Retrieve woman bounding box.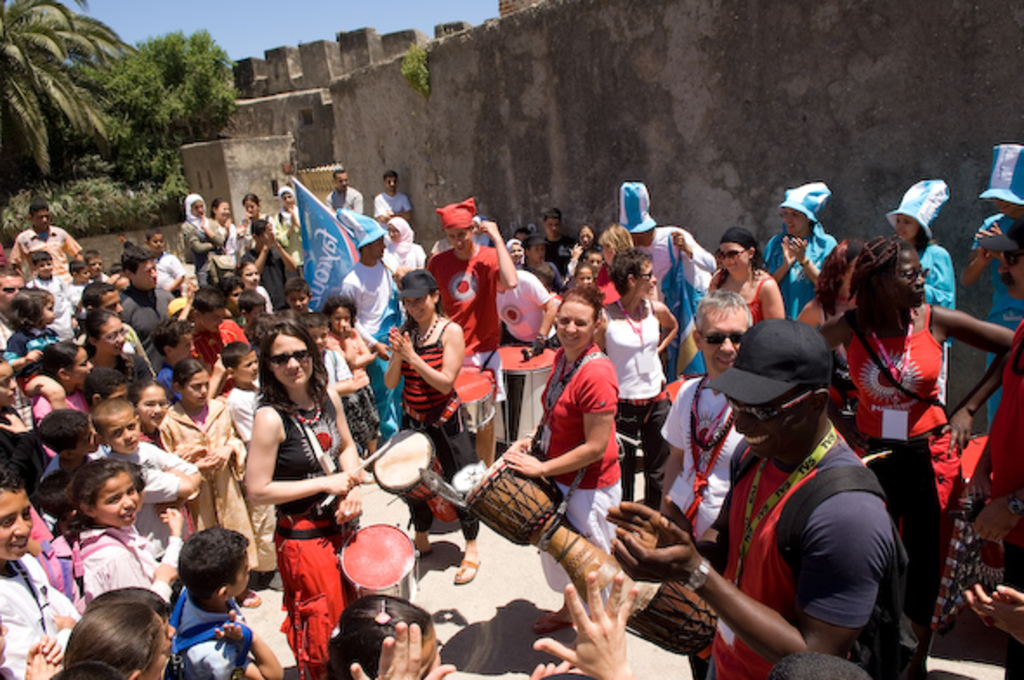
Bounding box: 181,194,224,271.
